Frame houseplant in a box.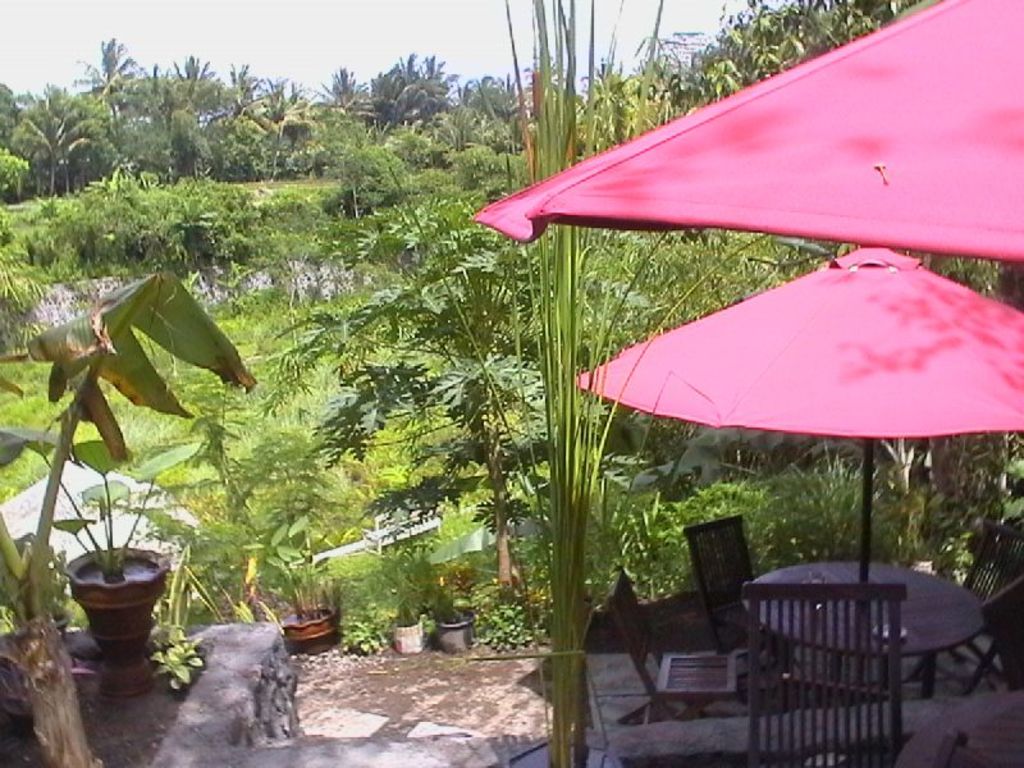
left=232, top=421, right=355, bottom=652.
